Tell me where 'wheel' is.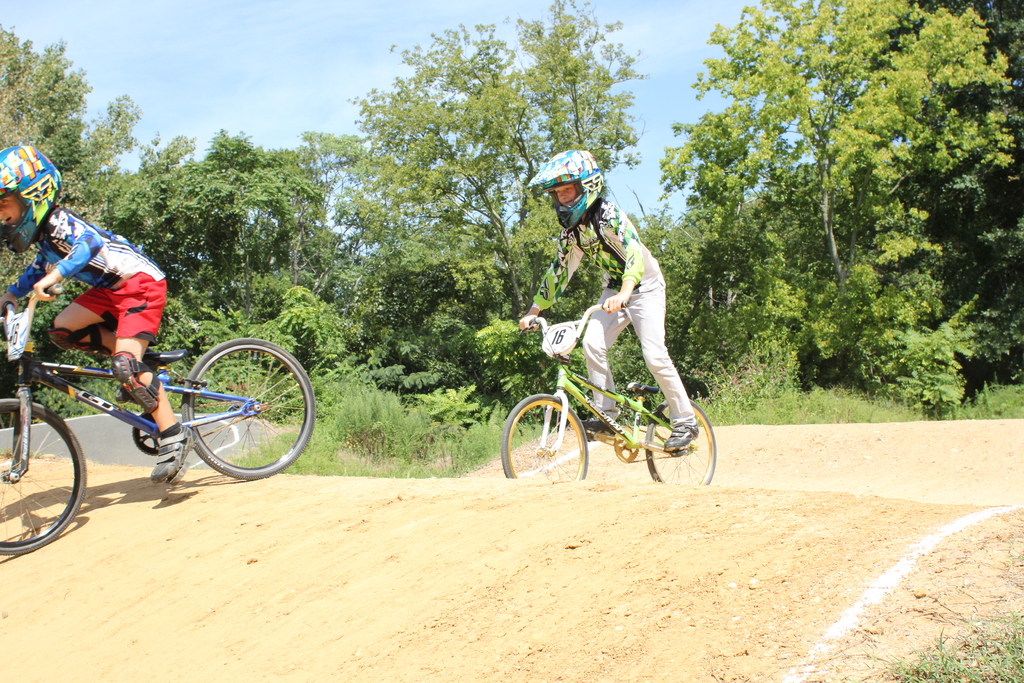
'wheel' is at <region>0, 398, 86, 554</region>.
